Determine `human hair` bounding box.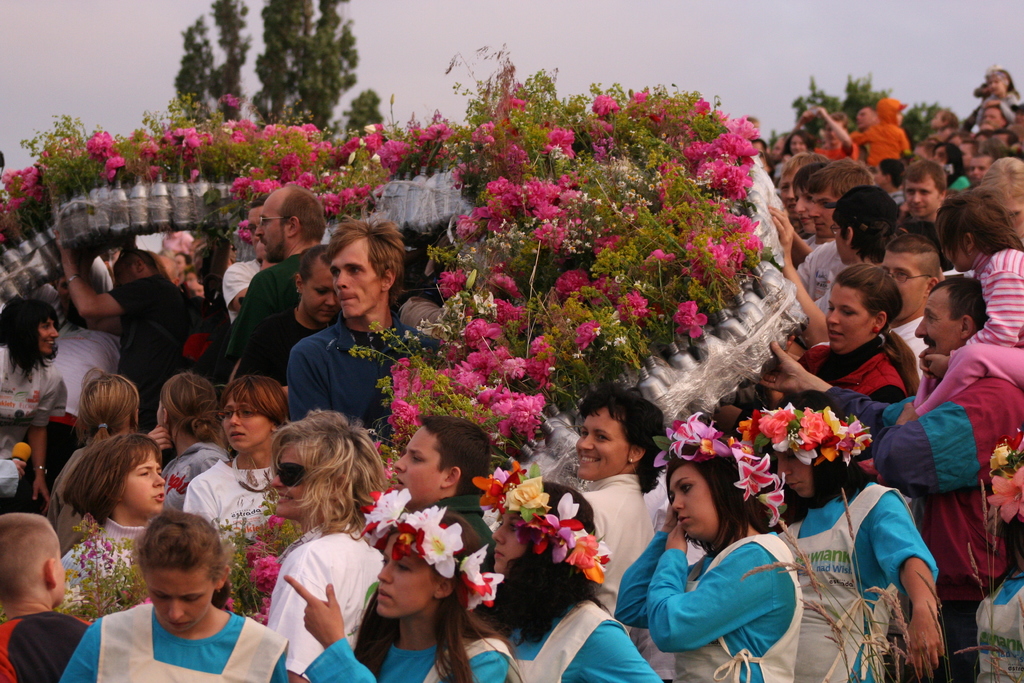
Determined: [x1=353, y1=504, x2=530, y2=682].
